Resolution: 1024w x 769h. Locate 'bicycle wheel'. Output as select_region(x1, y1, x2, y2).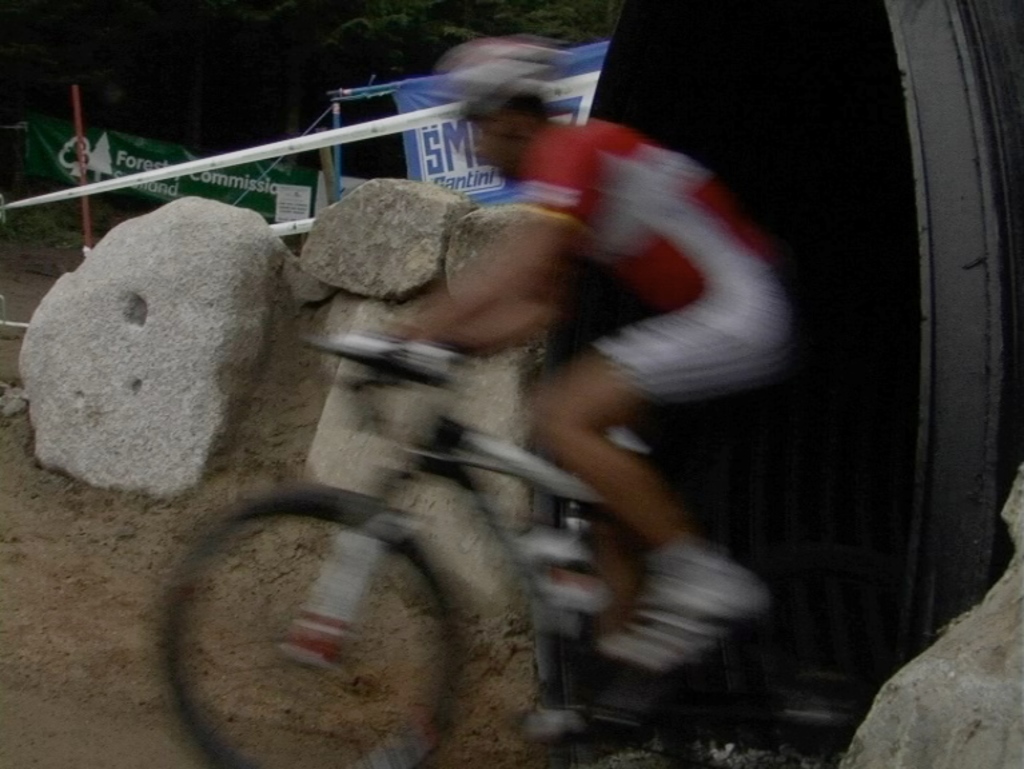
select_region(158, 483, 467, 768).
